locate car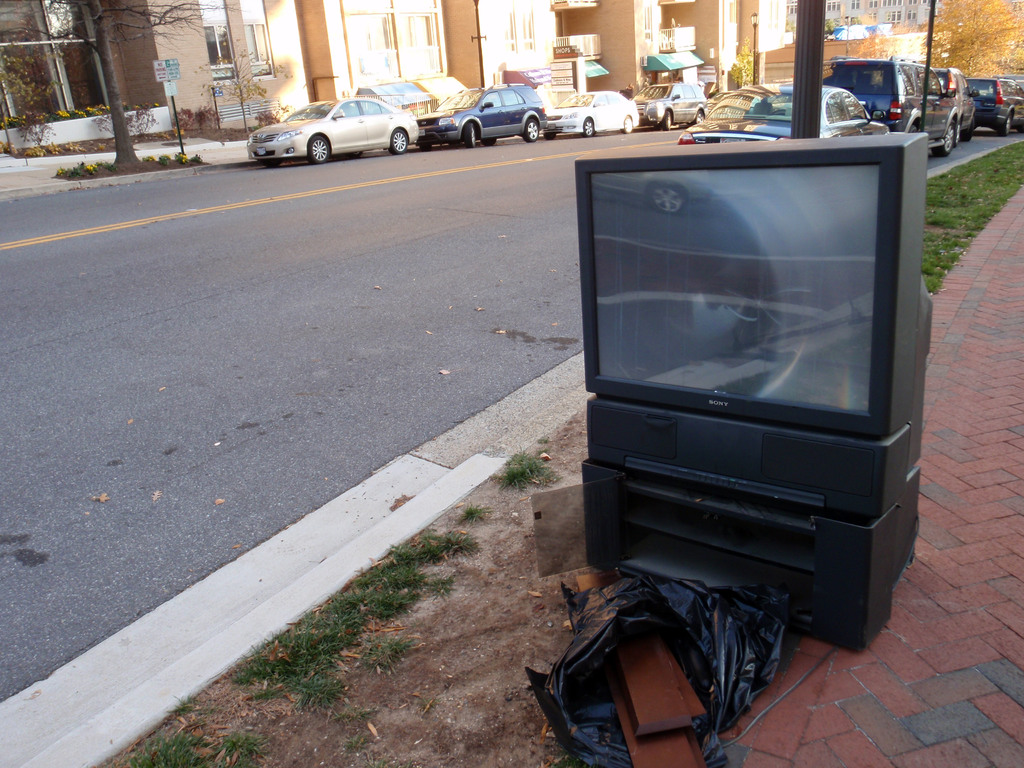
248, 92, 418, 166
